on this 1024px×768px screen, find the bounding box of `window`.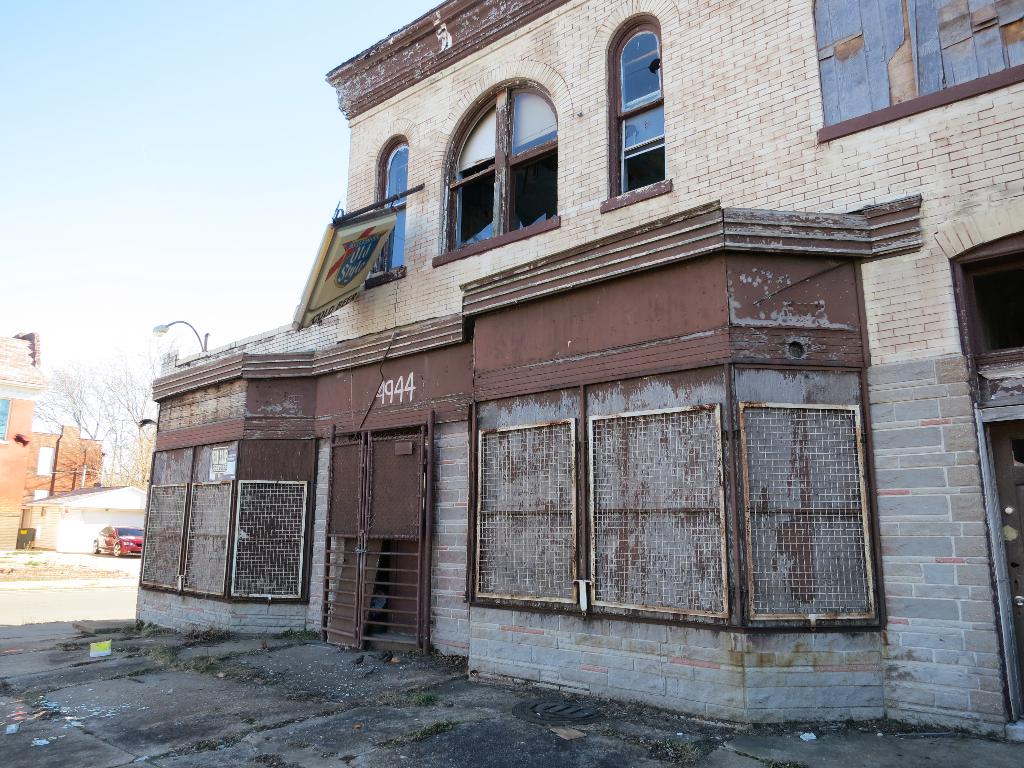
Bounding box: x1=362, y1=122, x2=415, y2=290.
